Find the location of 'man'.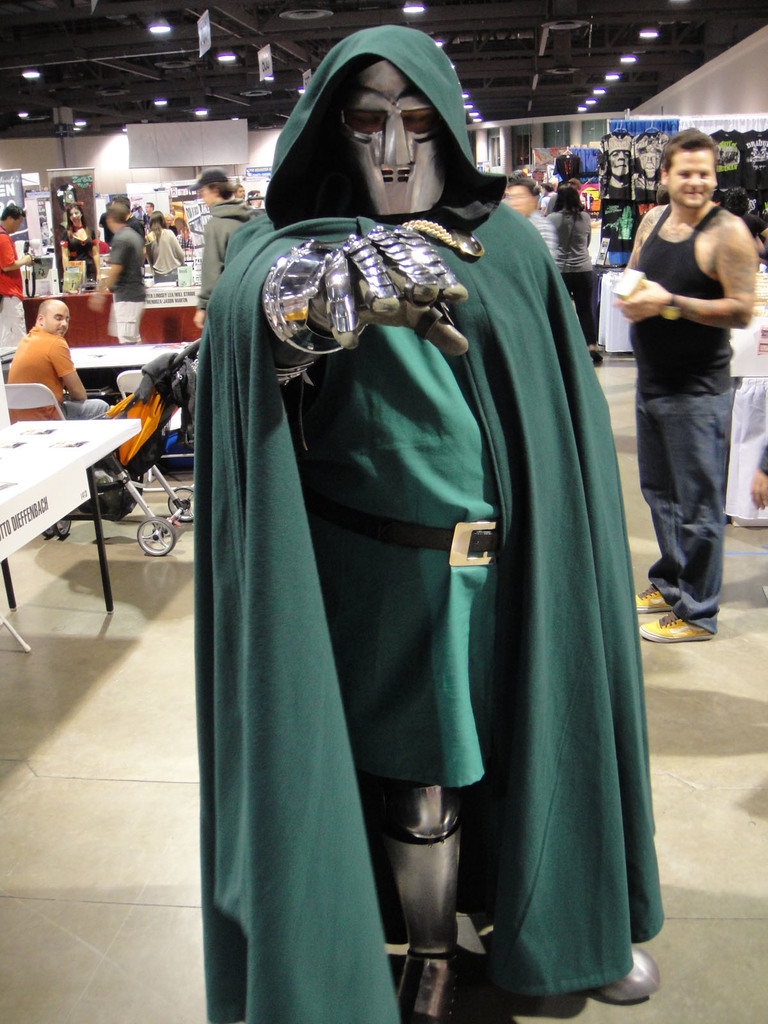
Location: <region>603, 122, 761, 706</region>.
